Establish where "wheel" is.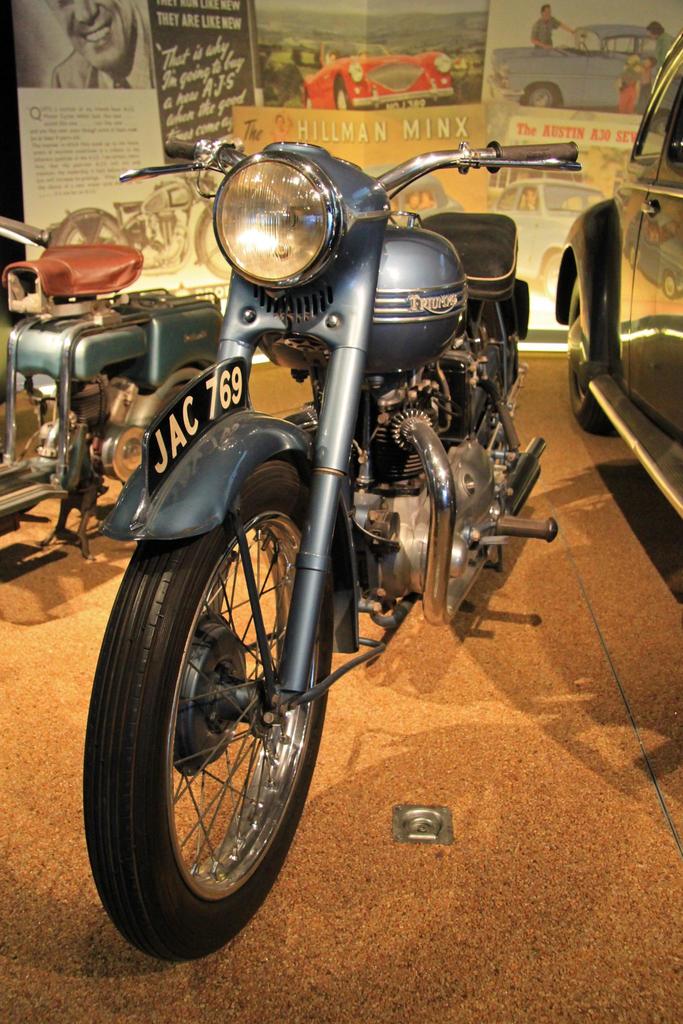
Established at box(563, 268, 625, 435).
